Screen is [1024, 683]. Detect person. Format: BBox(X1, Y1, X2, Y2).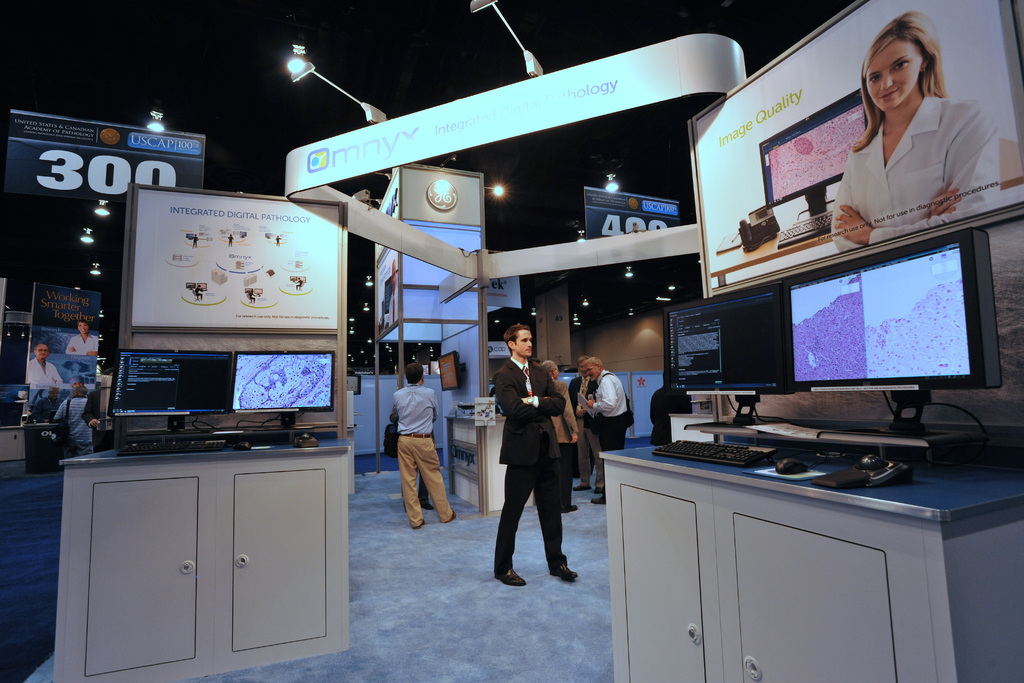
BBox(20, 342, 65, 386).
